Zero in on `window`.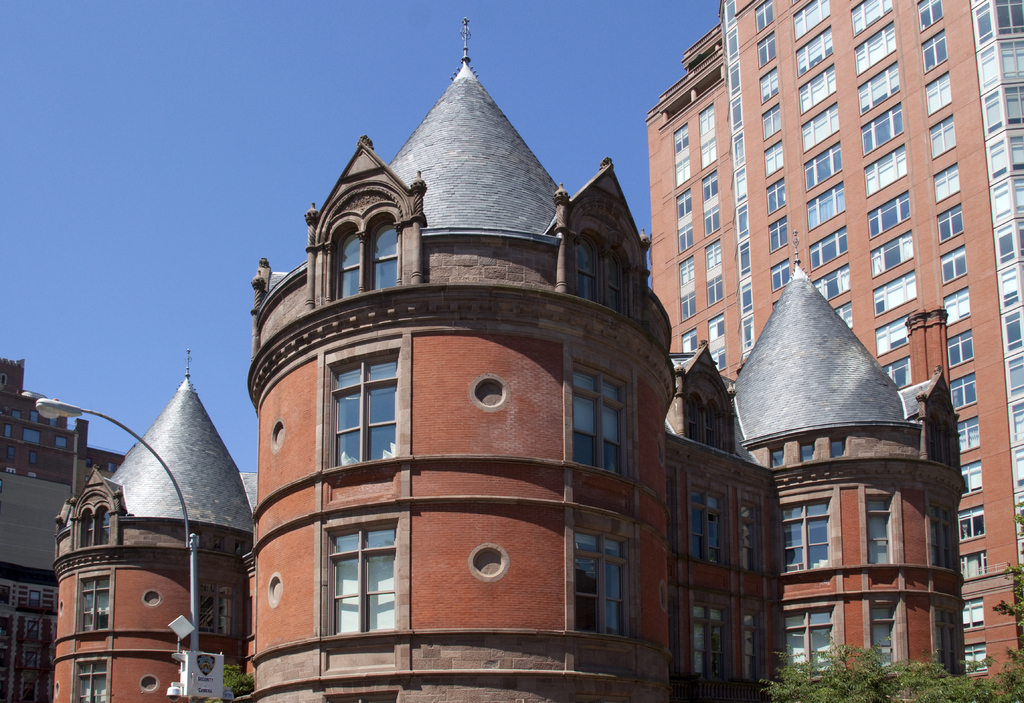
Zeroed in: box=[671, 99, 721, 191].
